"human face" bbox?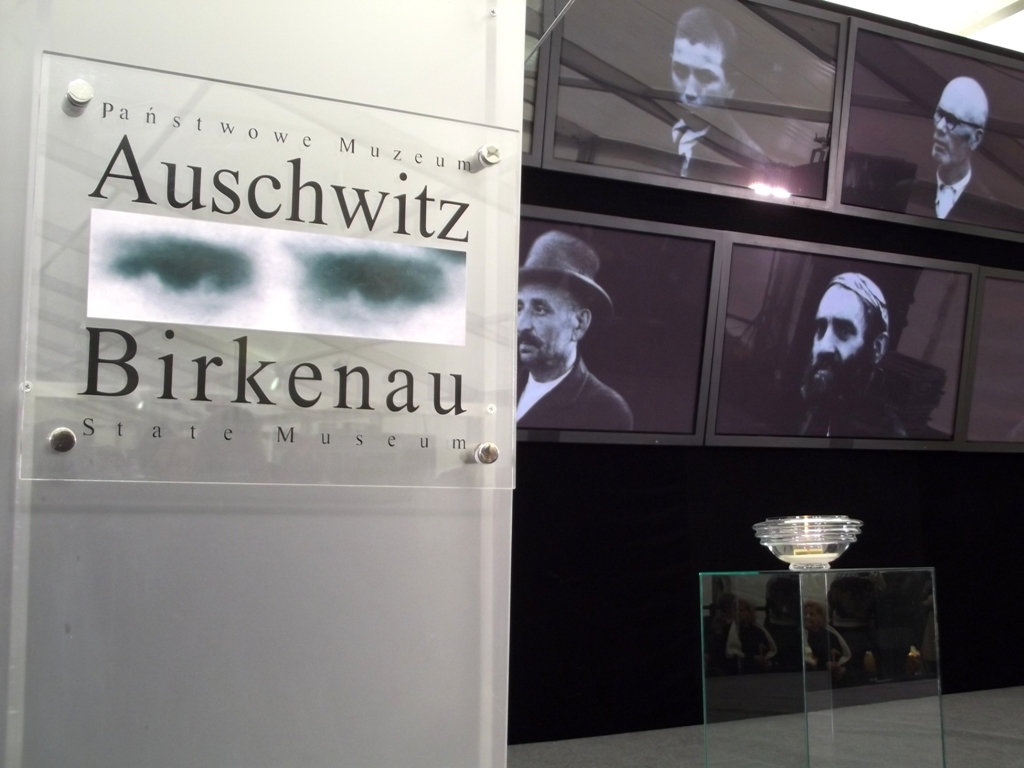
<region>932, 84, 970, 164</region>
